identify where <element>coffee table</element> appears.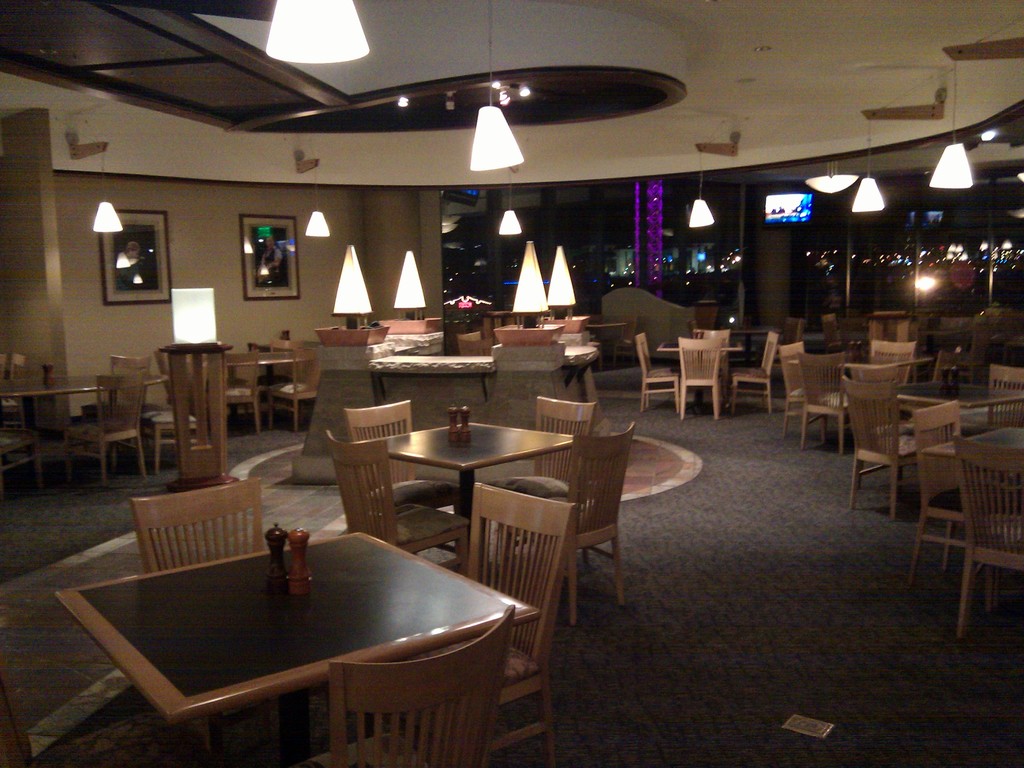
Appears at [653,335,743,424].
